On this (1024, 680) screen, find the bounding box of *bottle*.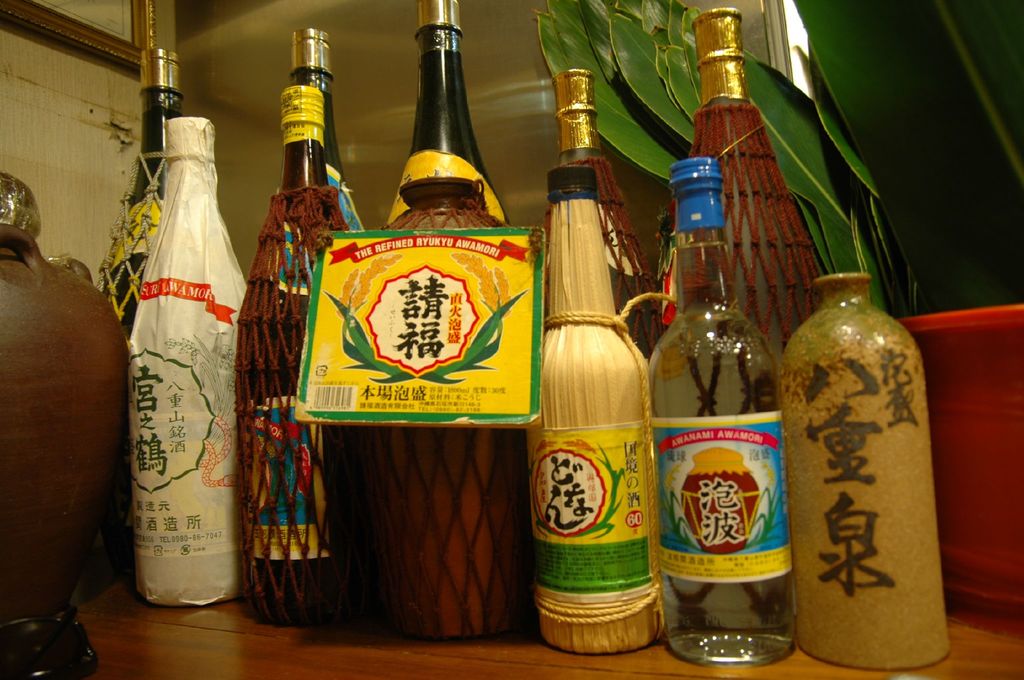
Bounding box: bbox=(385, 0, 511, 227).
